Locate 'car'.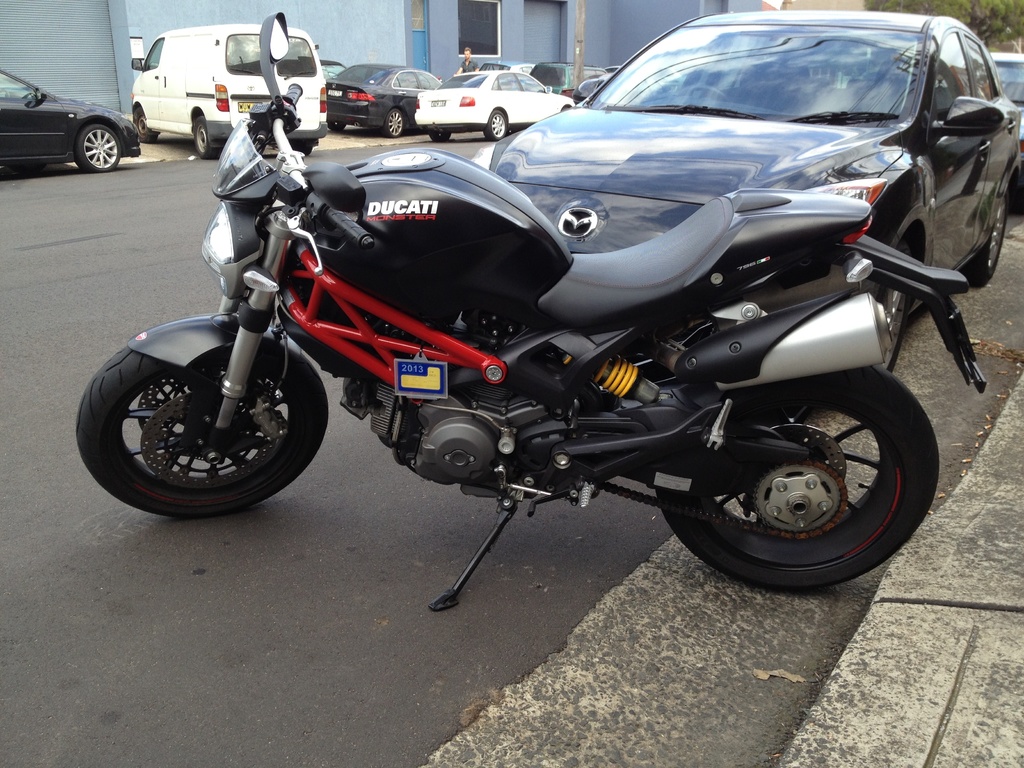
Bounding box: Rect(982, 47, 1023, 194).
